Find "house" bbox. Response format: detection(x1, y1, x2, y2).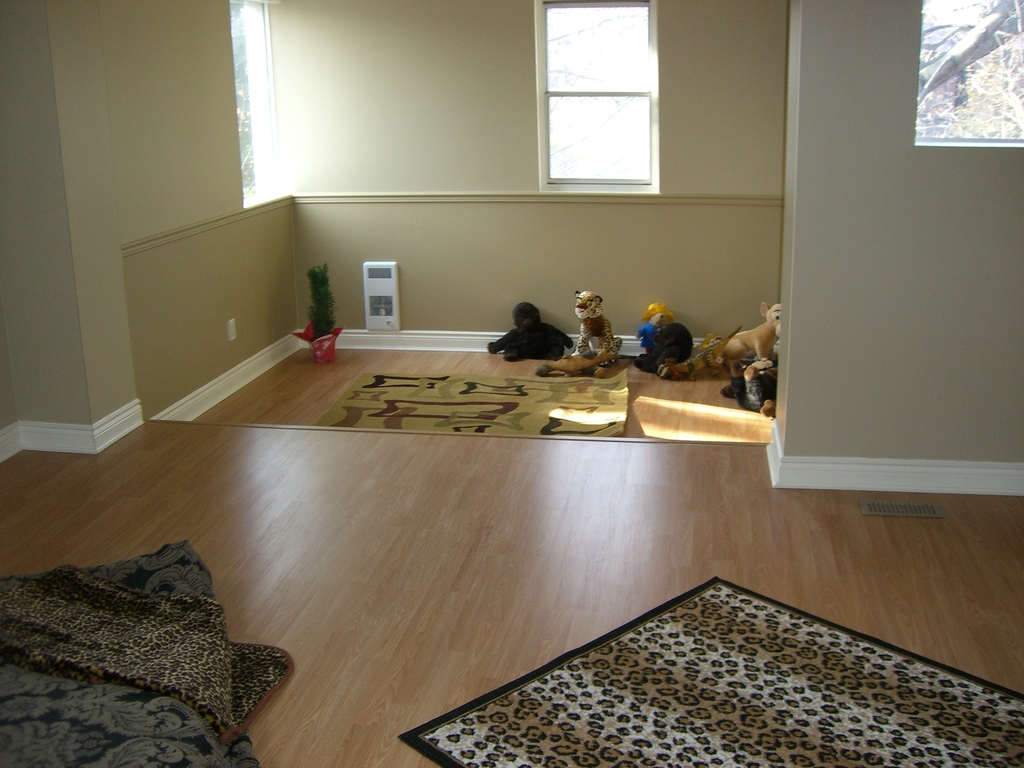
detection(0, 0, 1023, 767).
